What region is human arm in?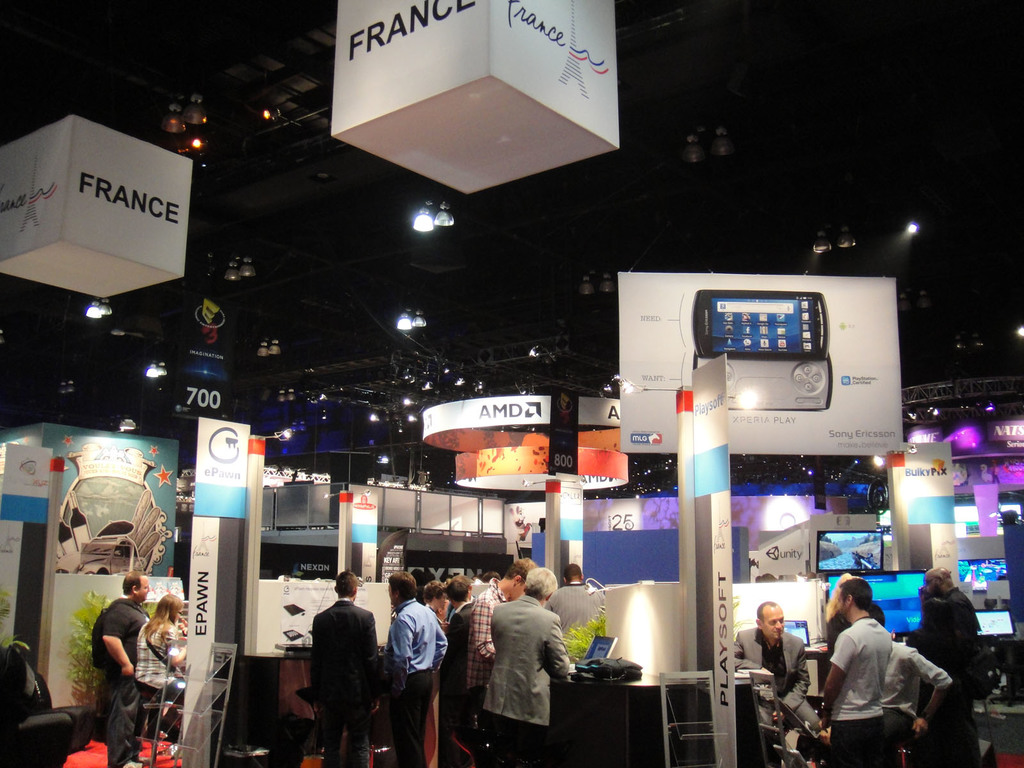
<bbox>731, 639, 768, 674</bbox>.
